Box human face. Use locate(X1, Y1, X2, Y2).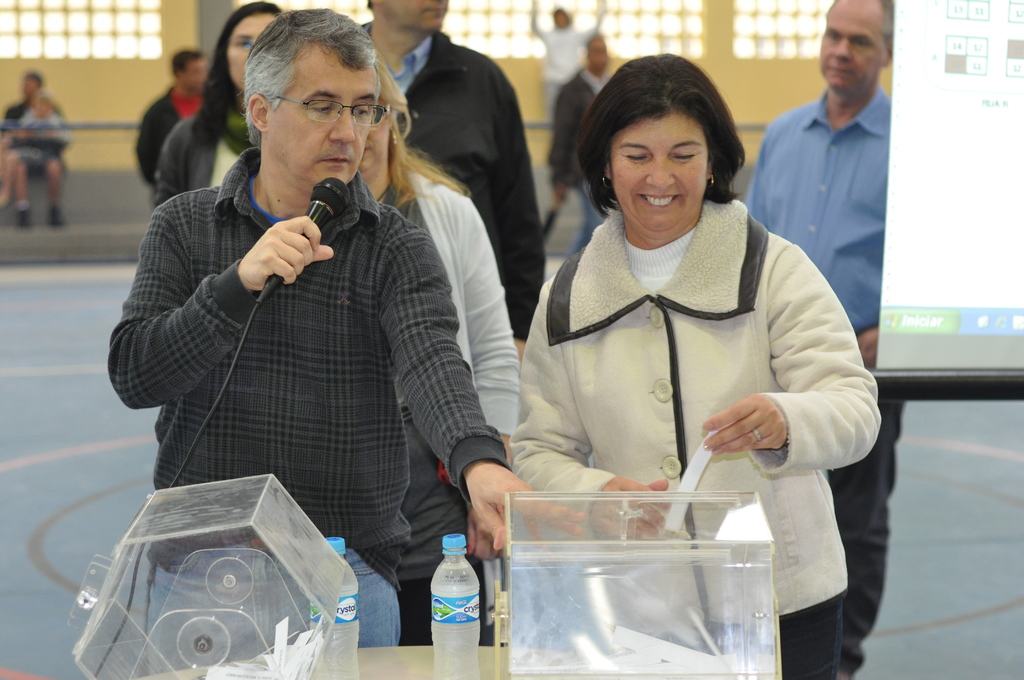
locate(378, 0, 451, 34).
